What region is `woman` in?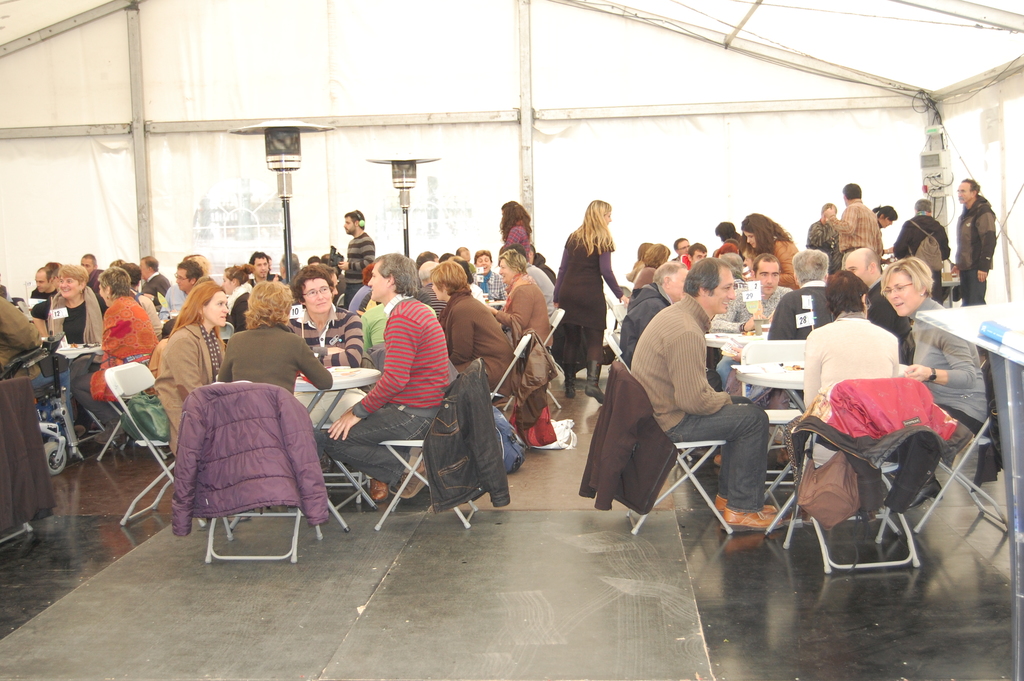
872,201,902,226.
